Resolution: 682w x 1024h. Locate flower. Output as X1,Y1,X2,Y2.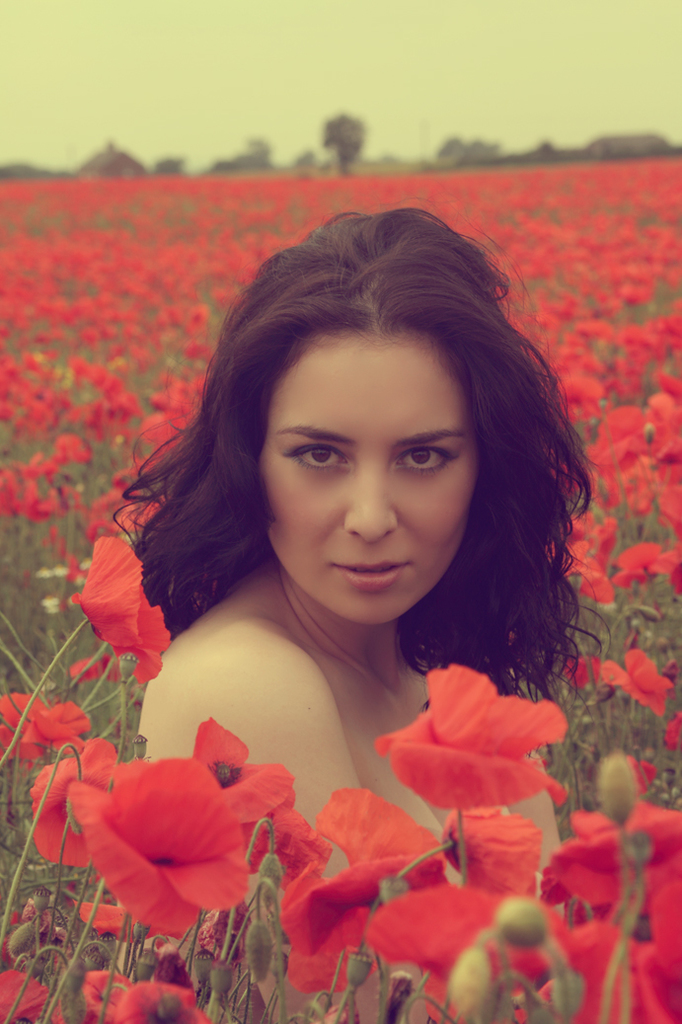
576,653,607,685.
